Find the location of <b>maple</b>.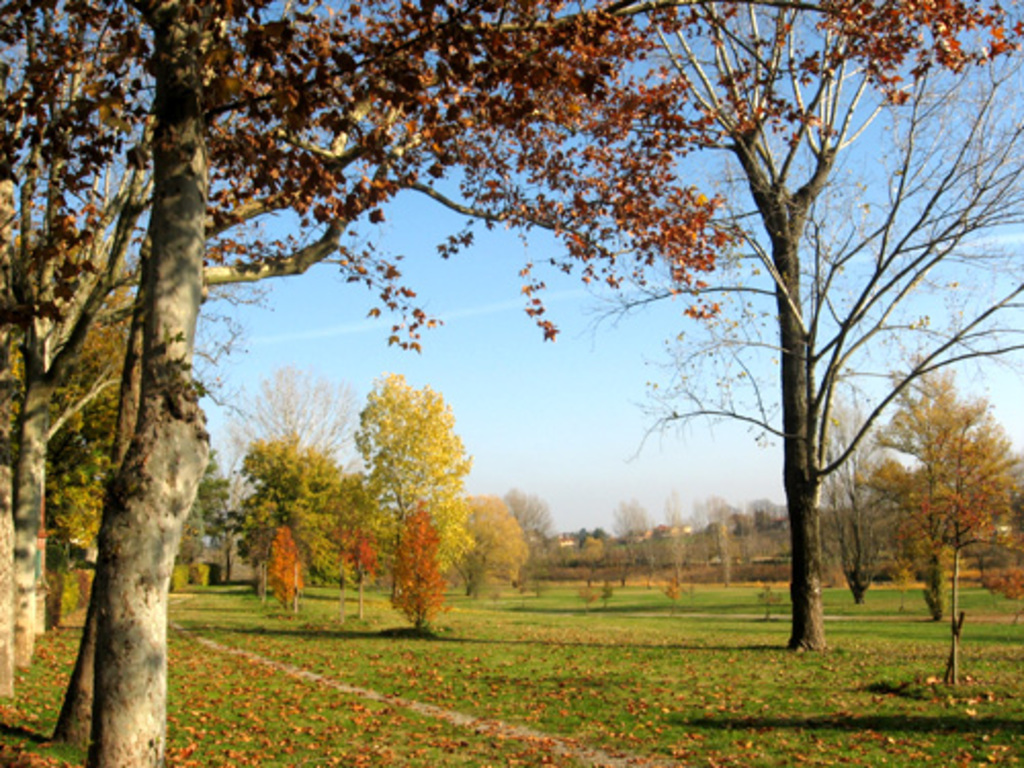
Location: box(0, 0, 1022, 690).
